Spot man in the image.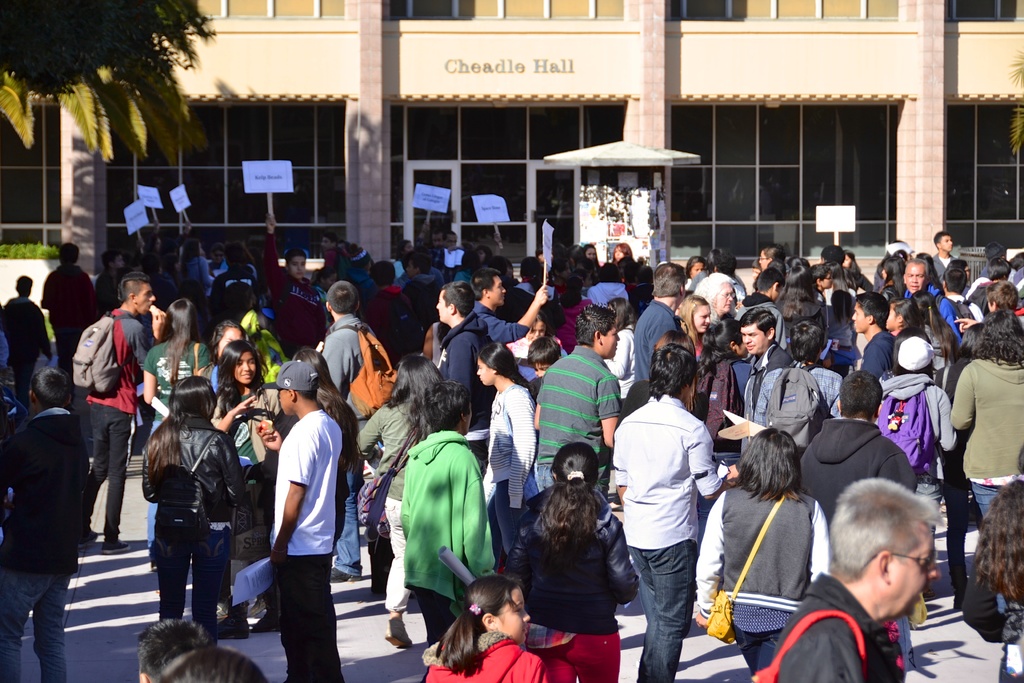
man found at [x1=474, y1=268, x2=550, y2=344].
